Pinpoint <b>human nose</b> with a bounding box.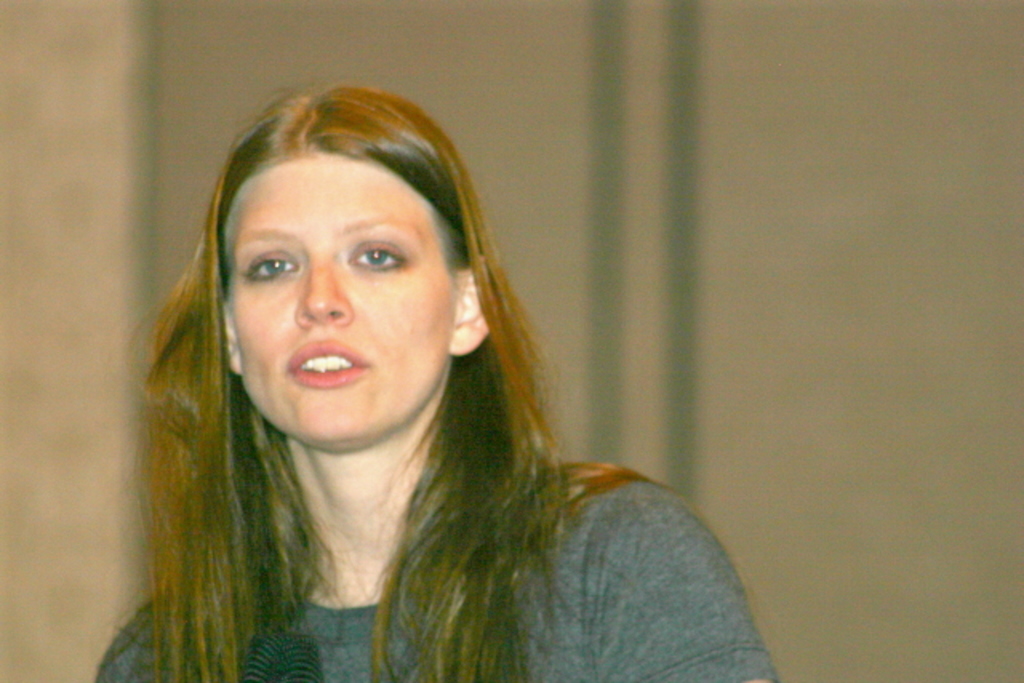
region(291, 258, 354, 330).
